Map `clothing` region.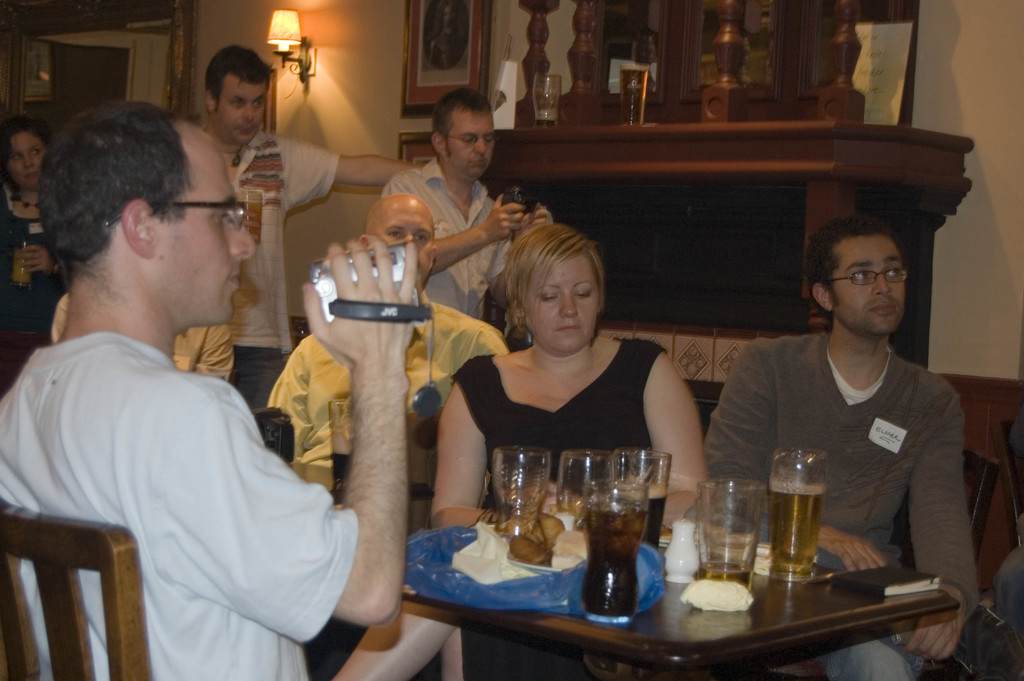
Mapped to crop(702, 332, 982, 680).
